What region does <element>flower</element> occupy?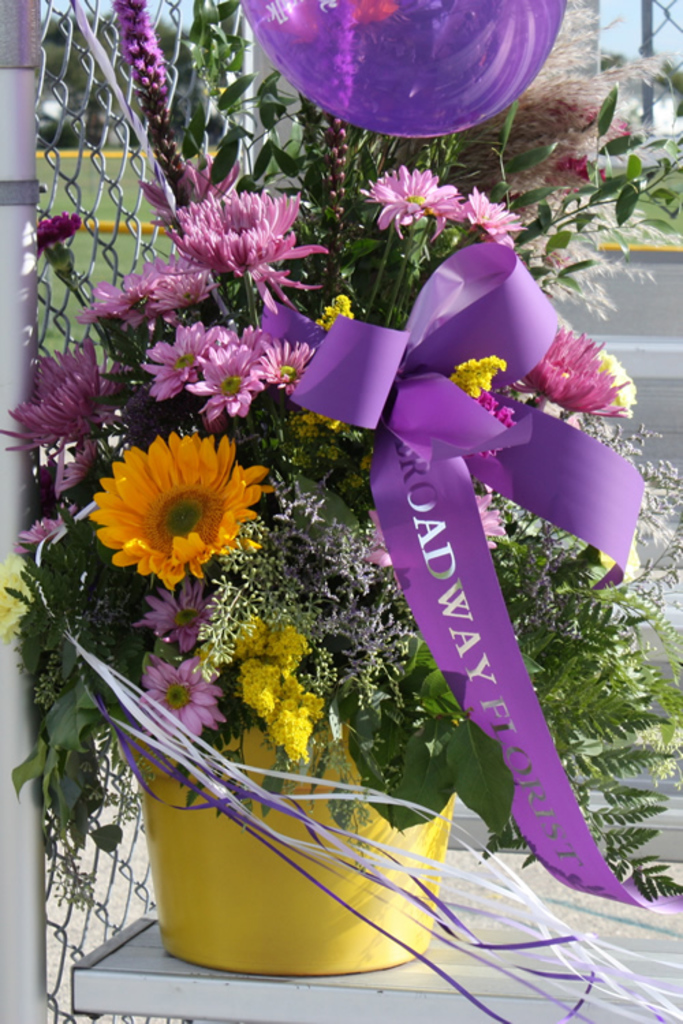
<region>134, 147, 240, 218</region>.
